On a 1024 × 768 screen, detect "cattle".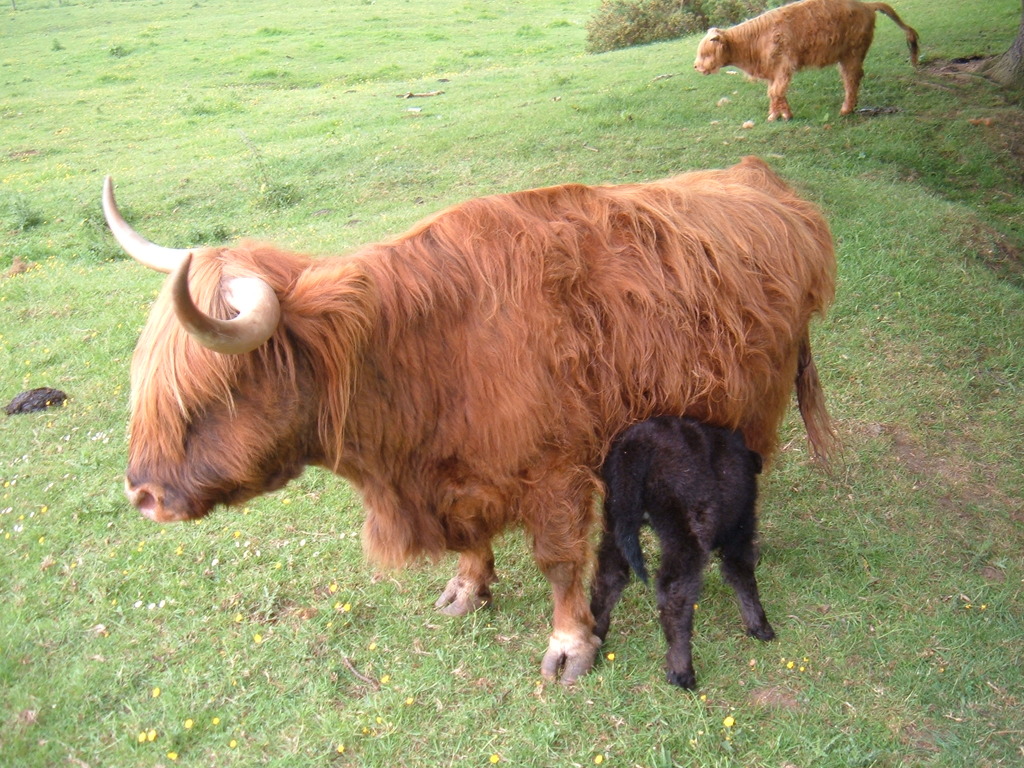
detection(588, 415, 776, 691).
